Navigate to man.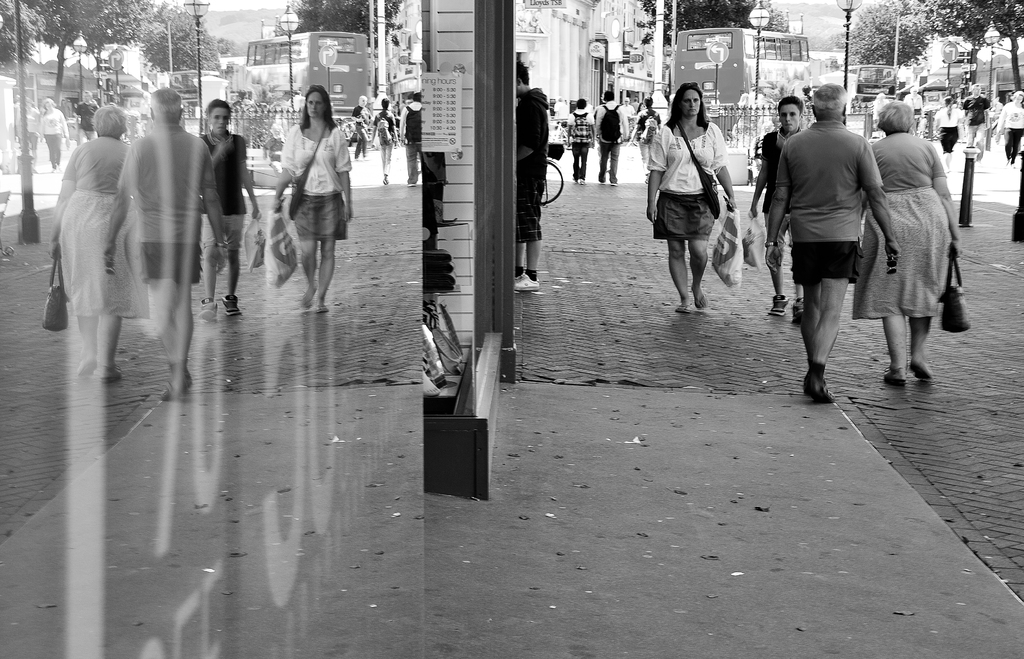
Navigation target: Rect(514, 57, 553, 292).
